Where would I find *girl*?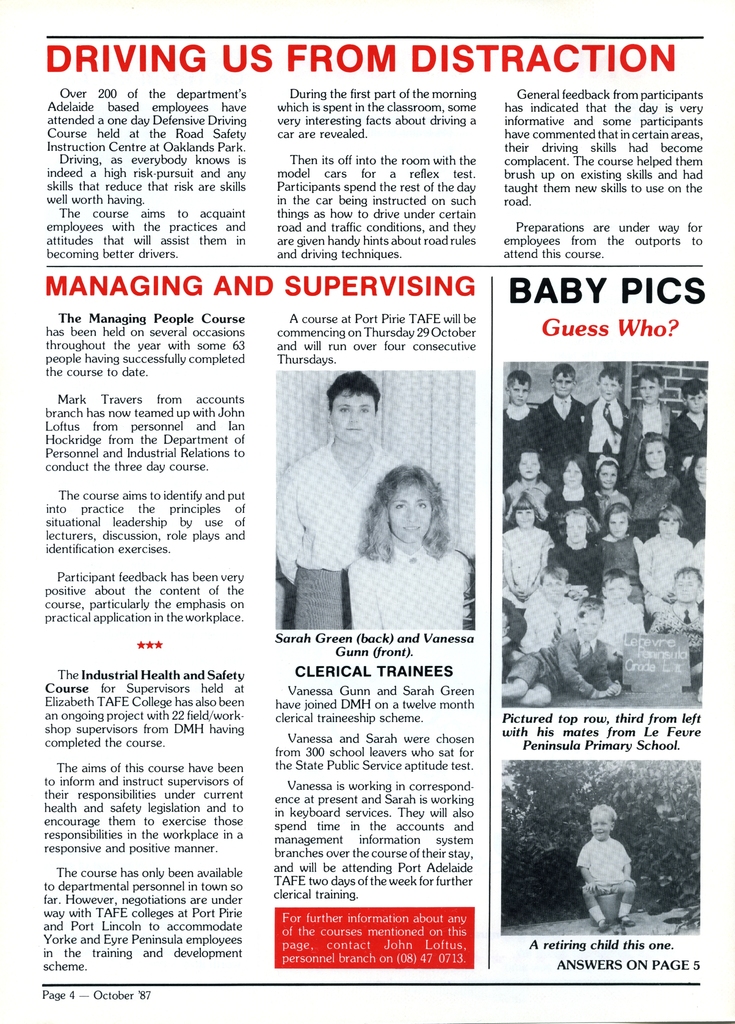
At (x1=628, y1=430, x2=681, y2=519).
